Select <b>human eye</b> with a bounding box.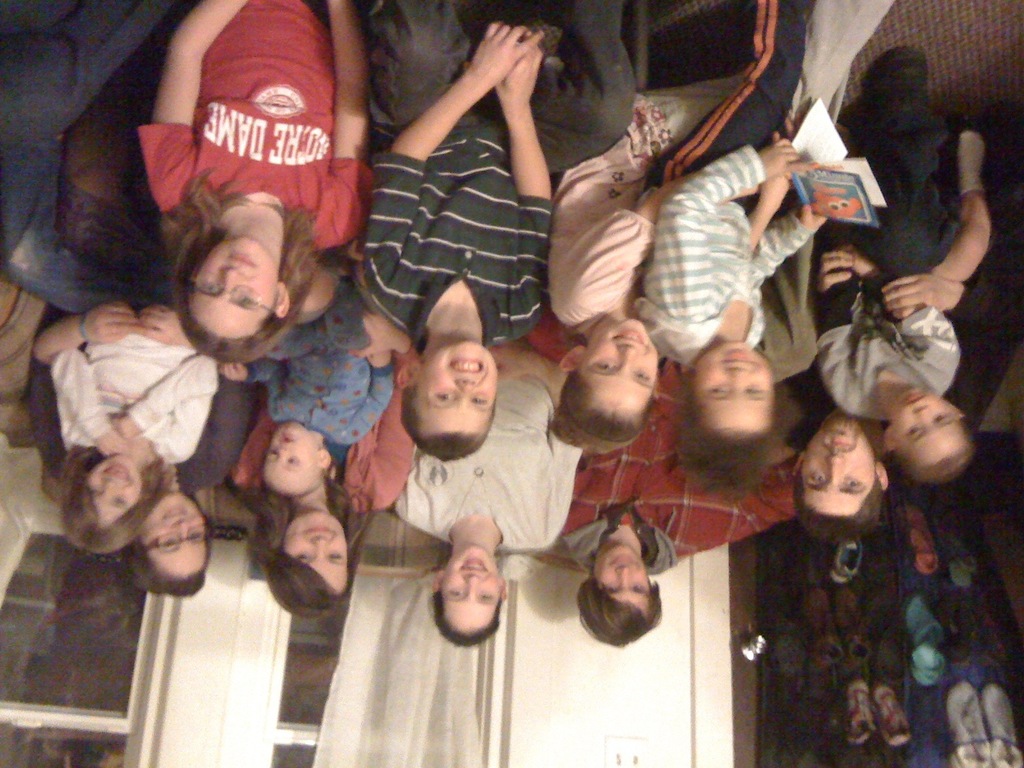
select_region(450, 586, 467, 598).
